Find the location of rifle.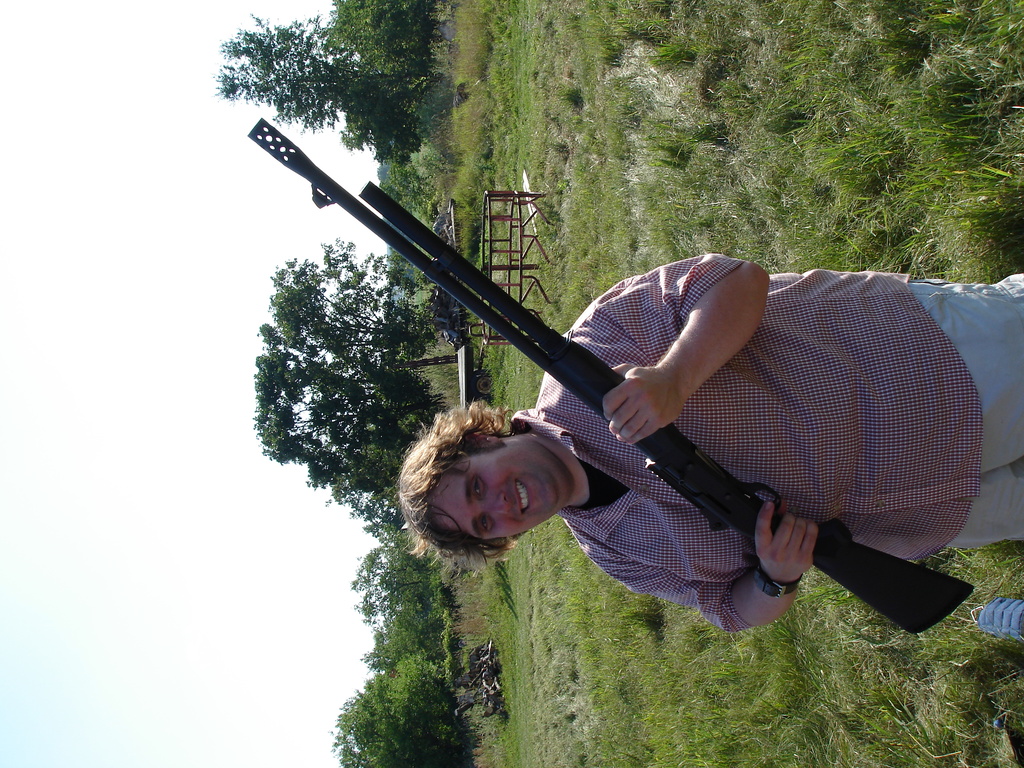
Location: (246,122,974,630).
